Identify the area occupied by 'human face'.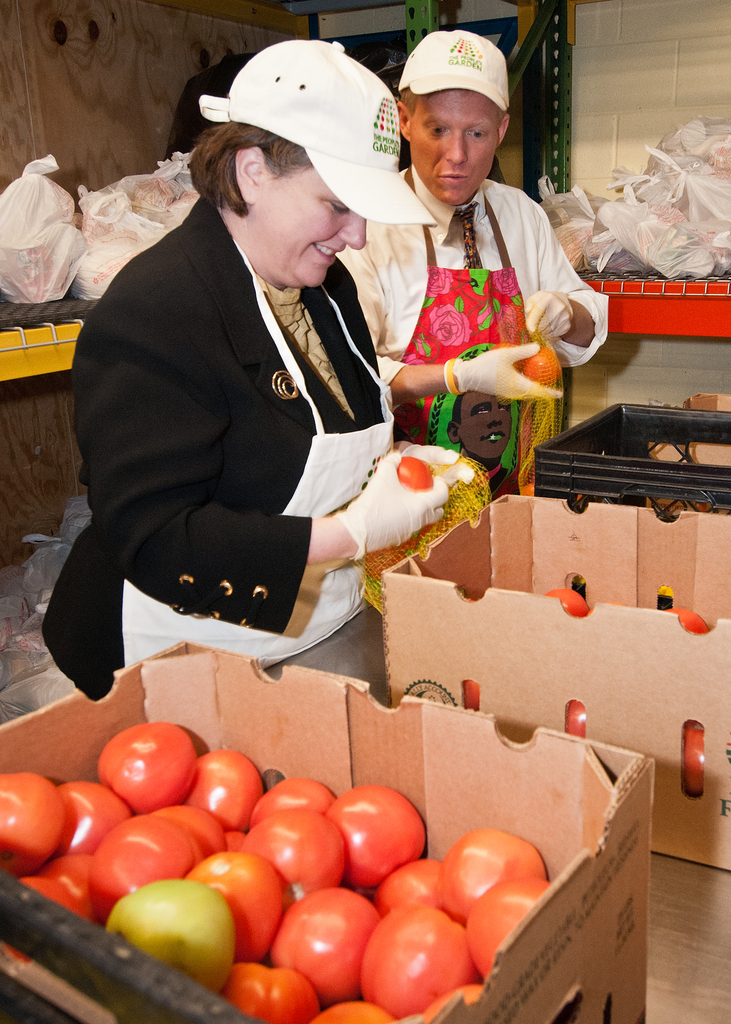
Area: 260, 170, 366, 288.
